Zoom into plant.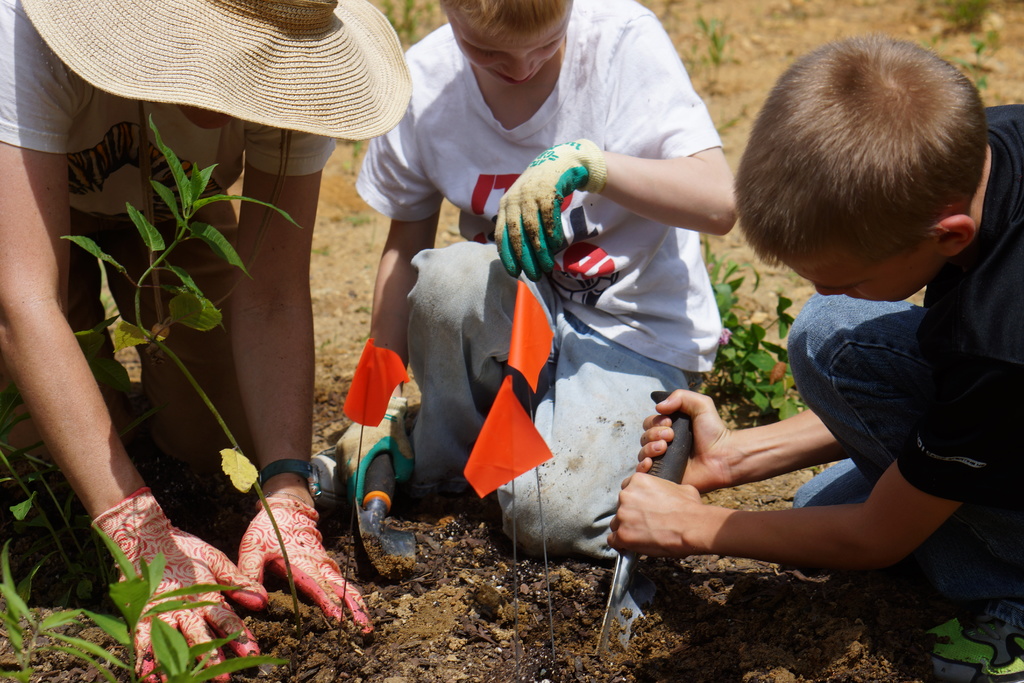
Zoom target: 0:0:497:602.
